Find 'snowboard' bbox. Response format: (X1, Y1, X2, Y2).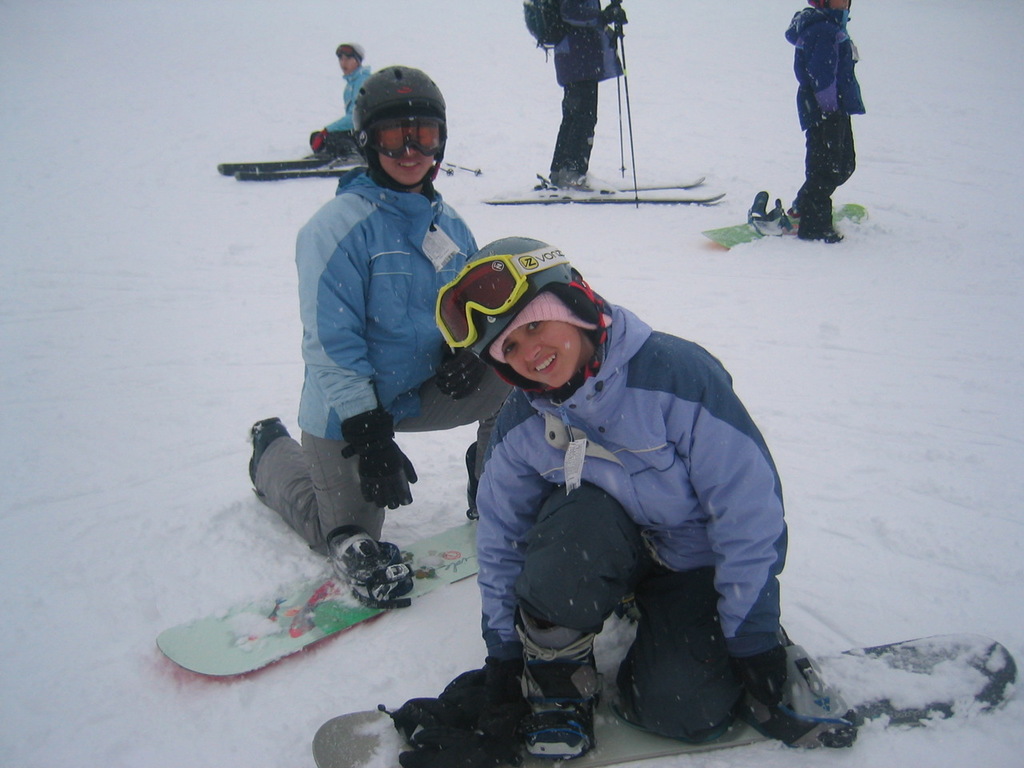
(309, 633, 1015, 767).
